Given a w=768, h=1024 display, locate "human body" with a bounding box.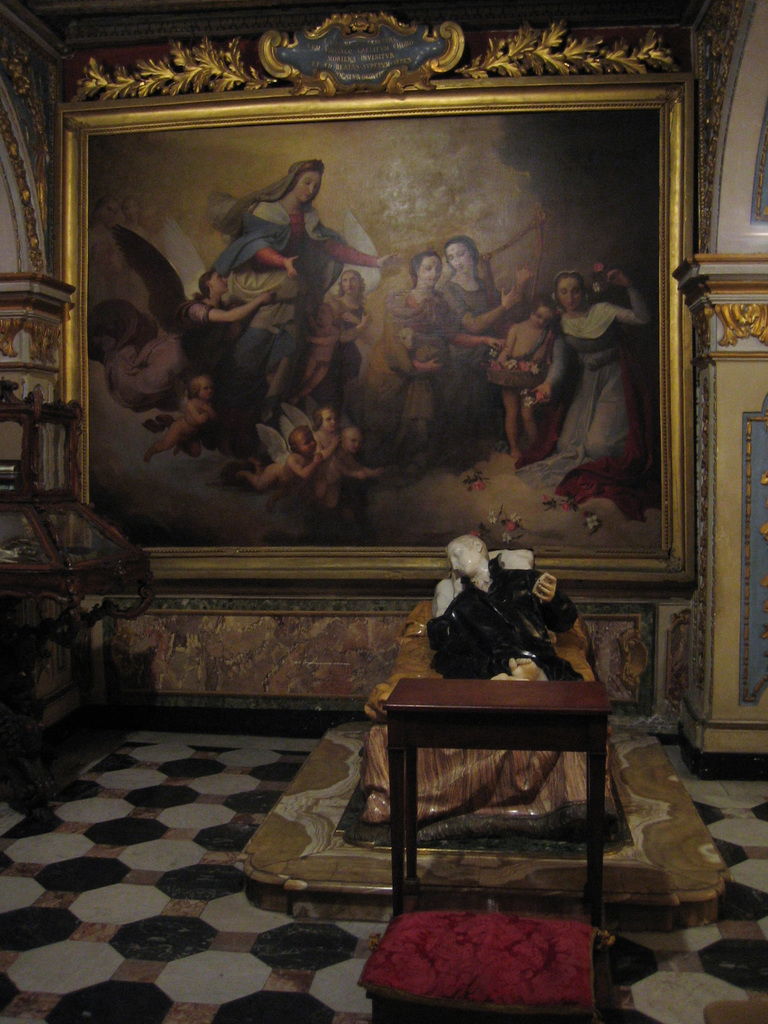
Located: [x1=361, y1=279, x2=503, y2=451].
